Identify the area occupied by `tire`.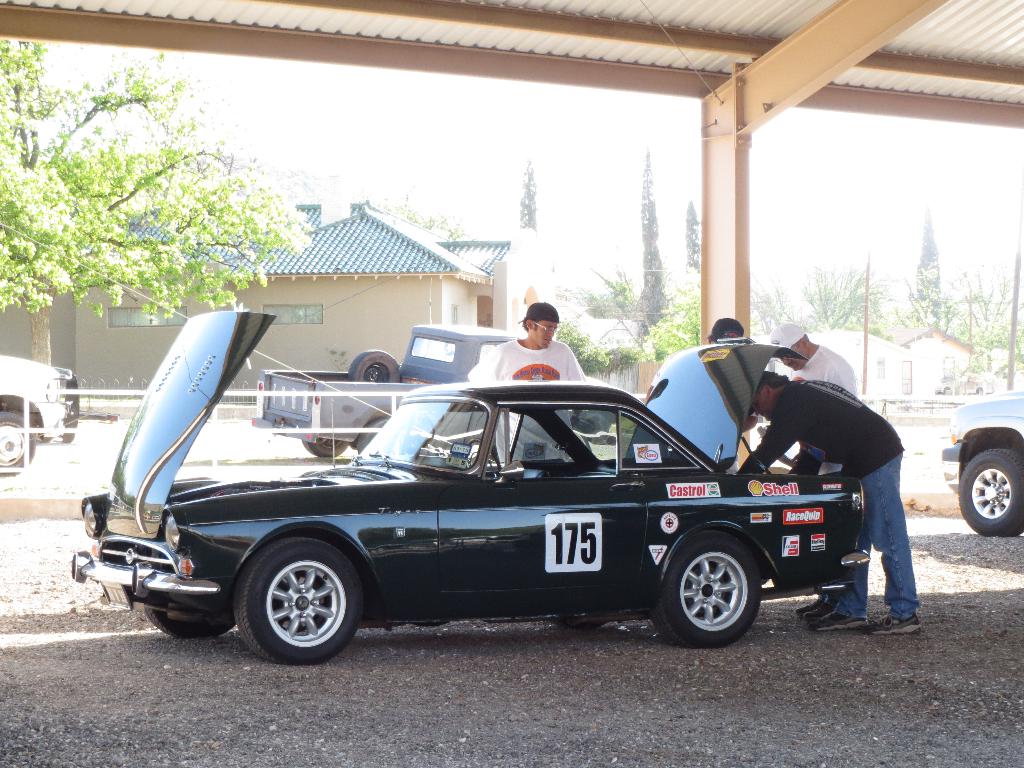
Area: rect(138, 606, 236, 639).
